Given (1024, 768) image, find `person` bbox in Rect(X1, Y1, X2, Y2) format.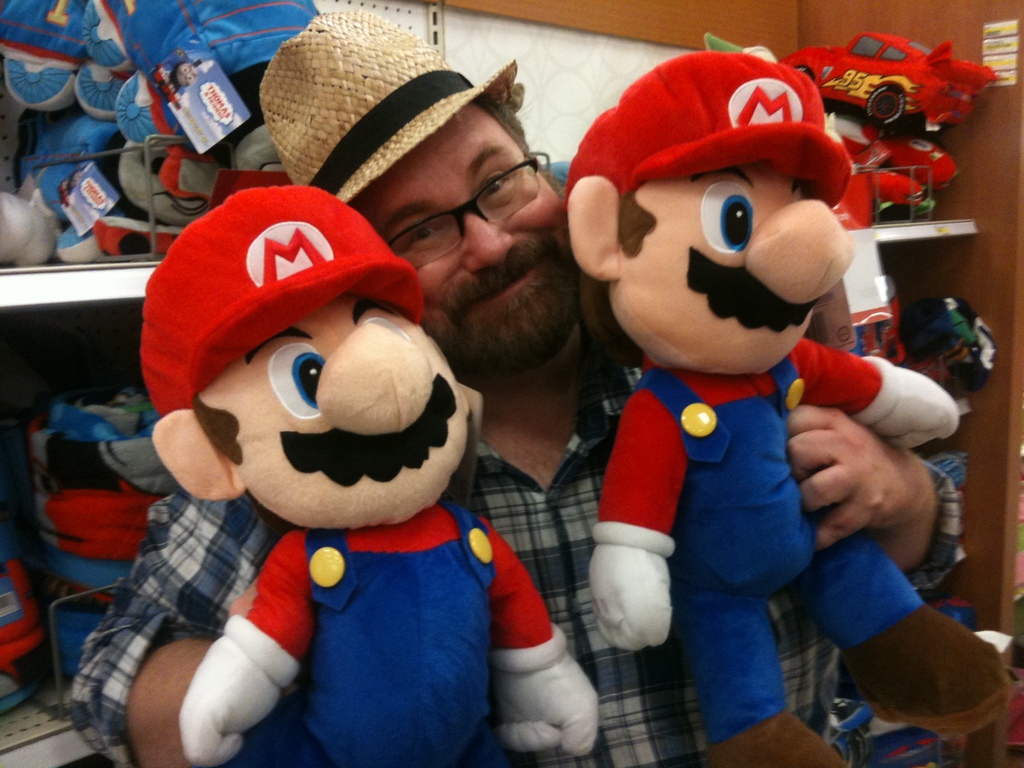
Rect(564, 49, 1012, 767).
